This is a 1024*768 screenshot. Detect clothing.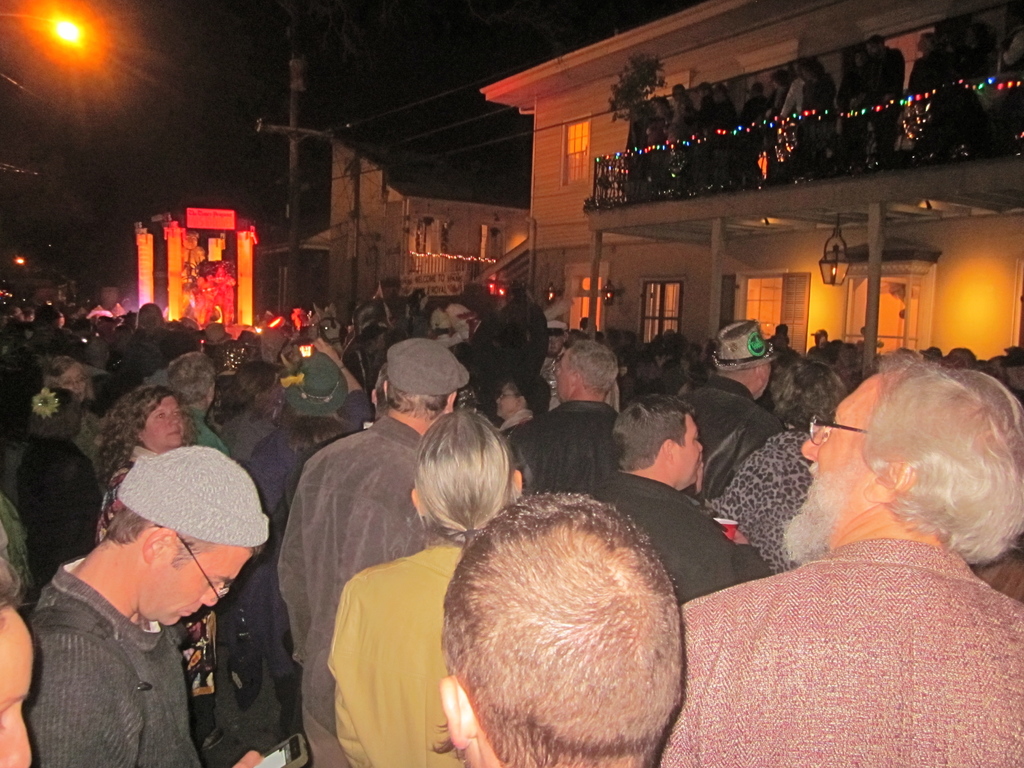
crop(278, 414, 431, 767).
